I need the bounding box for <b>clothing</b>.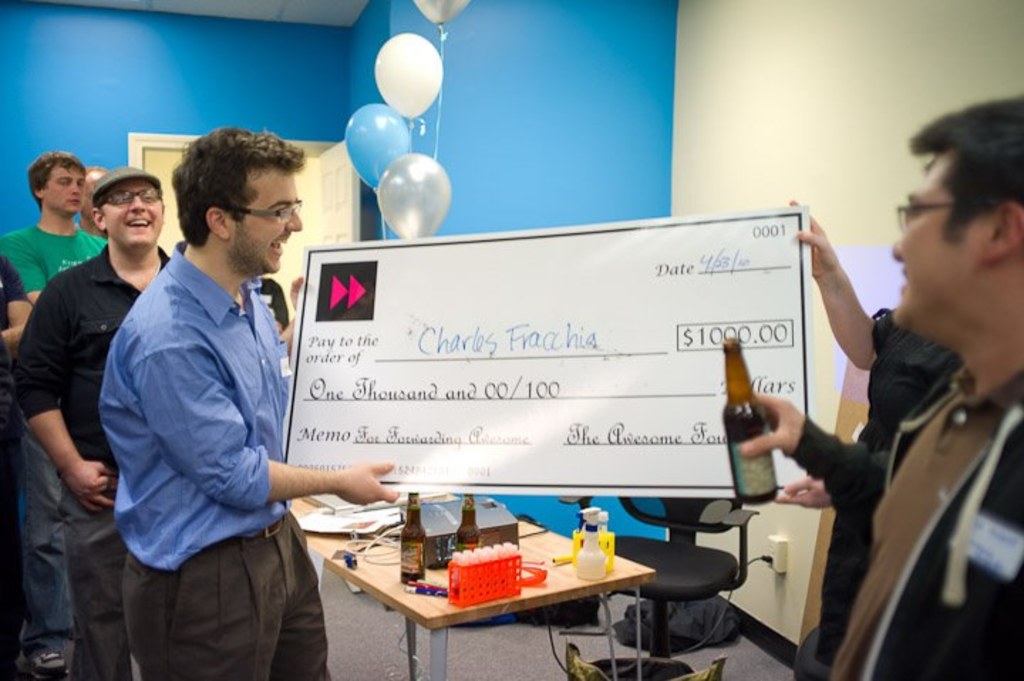
Here it is: (0,250,24,607).
